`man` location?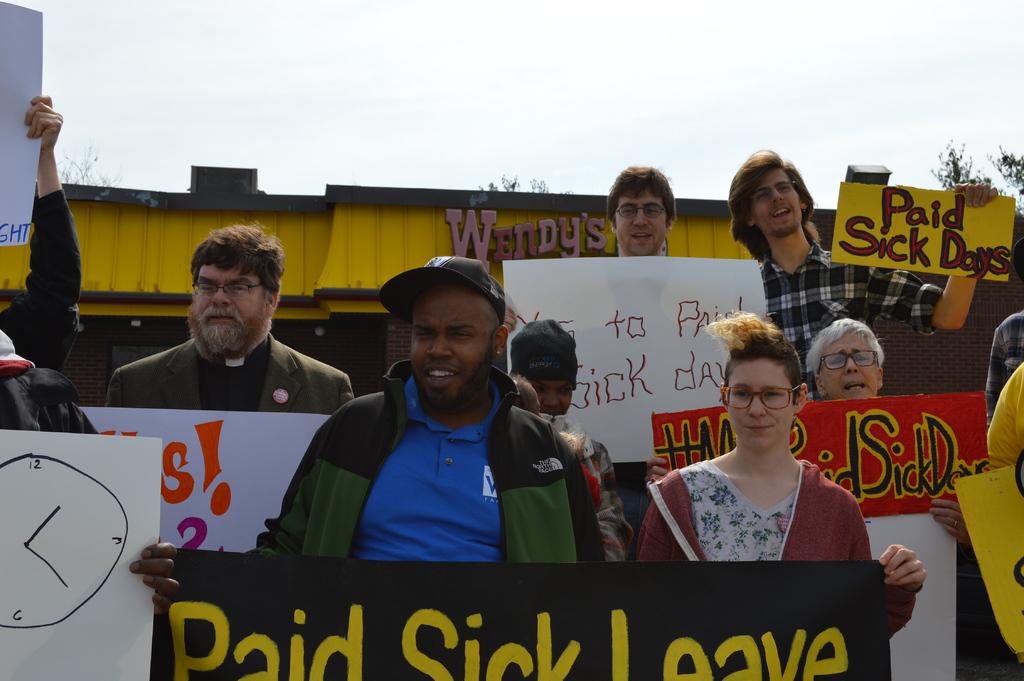
BBox(980, 222, 1023, 486)
